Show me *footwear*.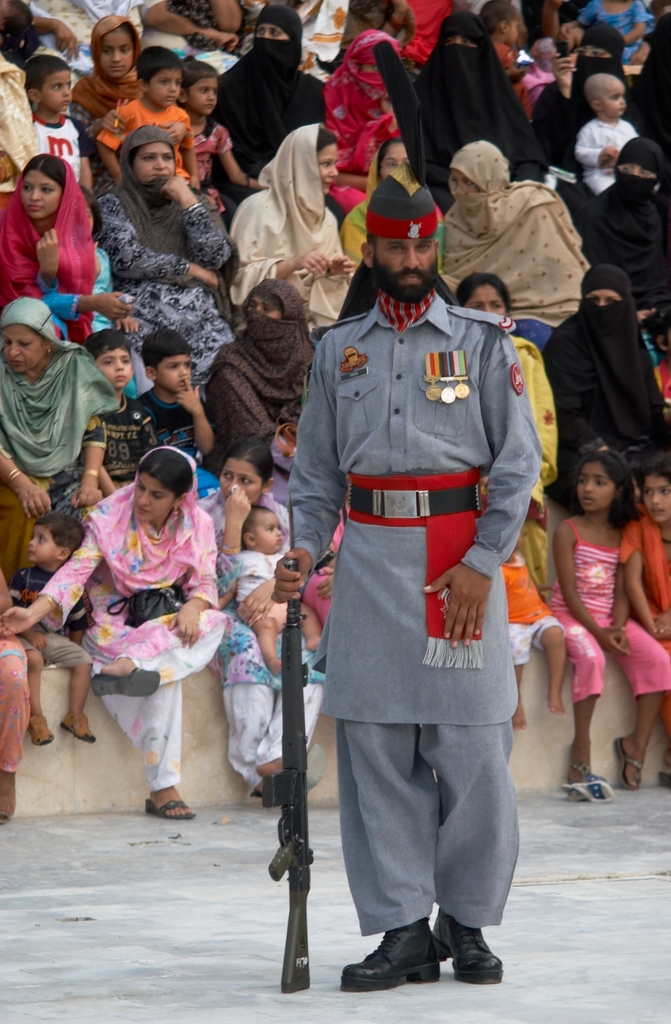
*footwear* is here: x1=83 y1=661 x2=164 y2=696.
